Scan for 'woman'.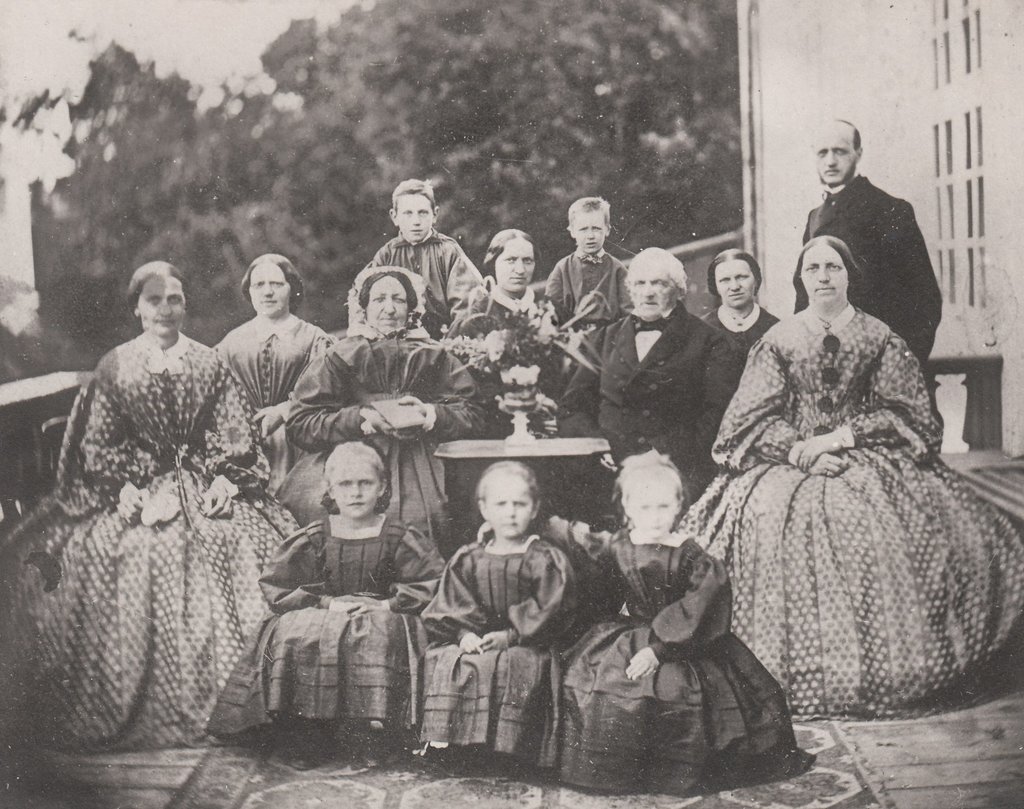
Scan result: (211,250,330,493).
